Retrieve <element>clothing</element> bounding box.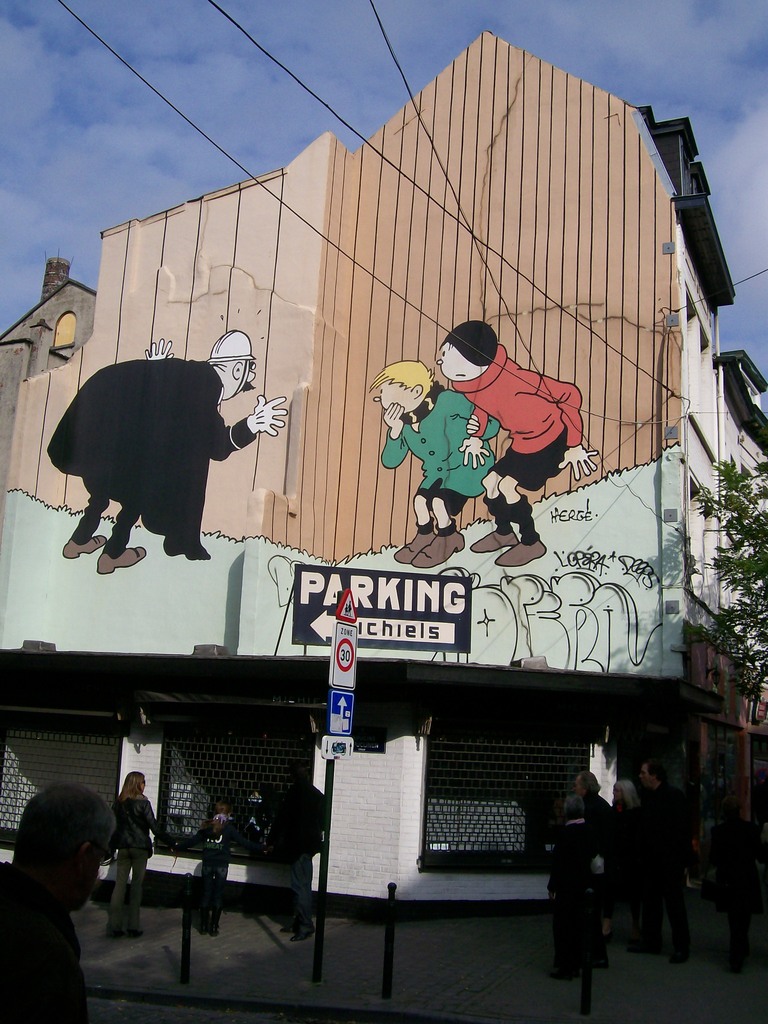
Bounding box: crop(385, 381, 502, 514).
